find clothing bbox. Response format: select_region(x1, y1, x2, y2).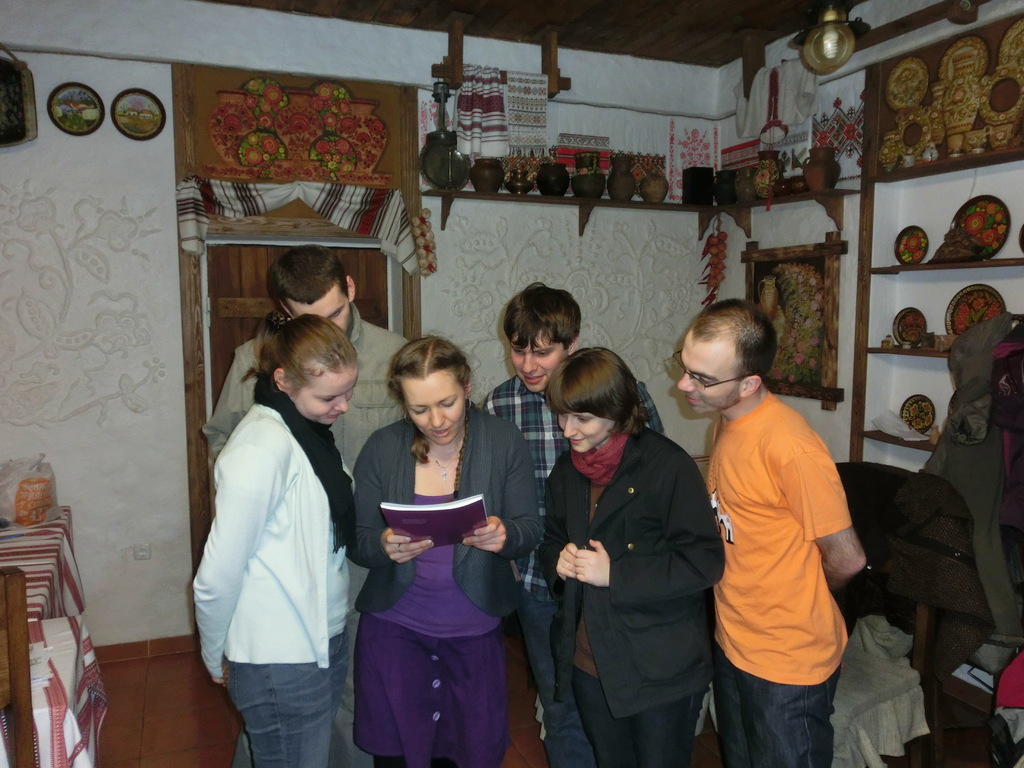
select_region(577, 671, 708, 766).
